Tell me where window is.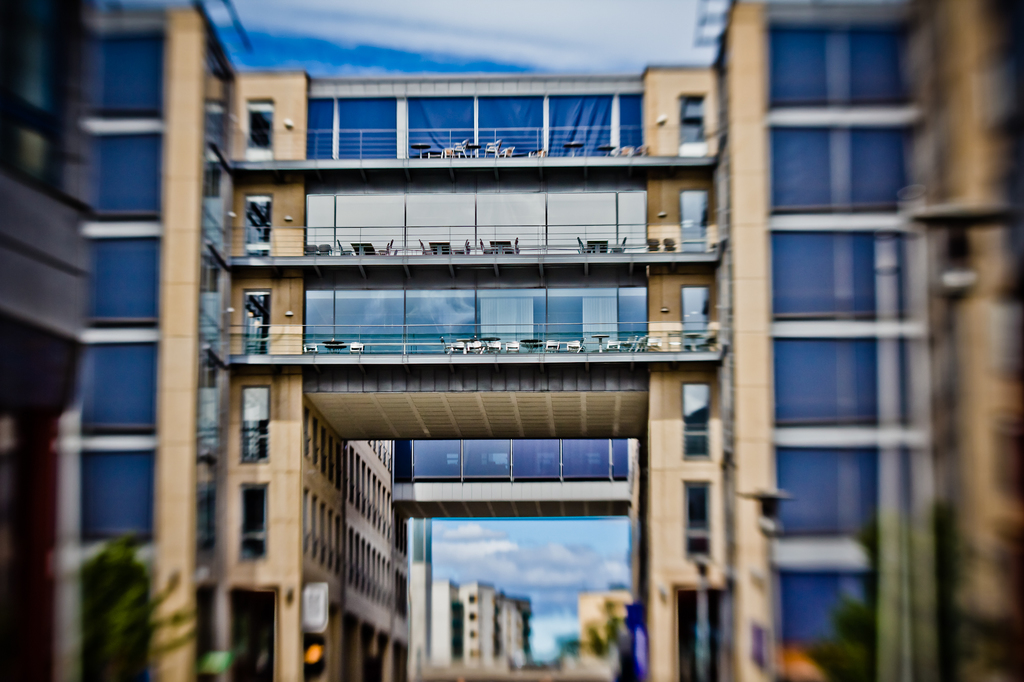
window is at l=682, t=282, r=716, b=339.
